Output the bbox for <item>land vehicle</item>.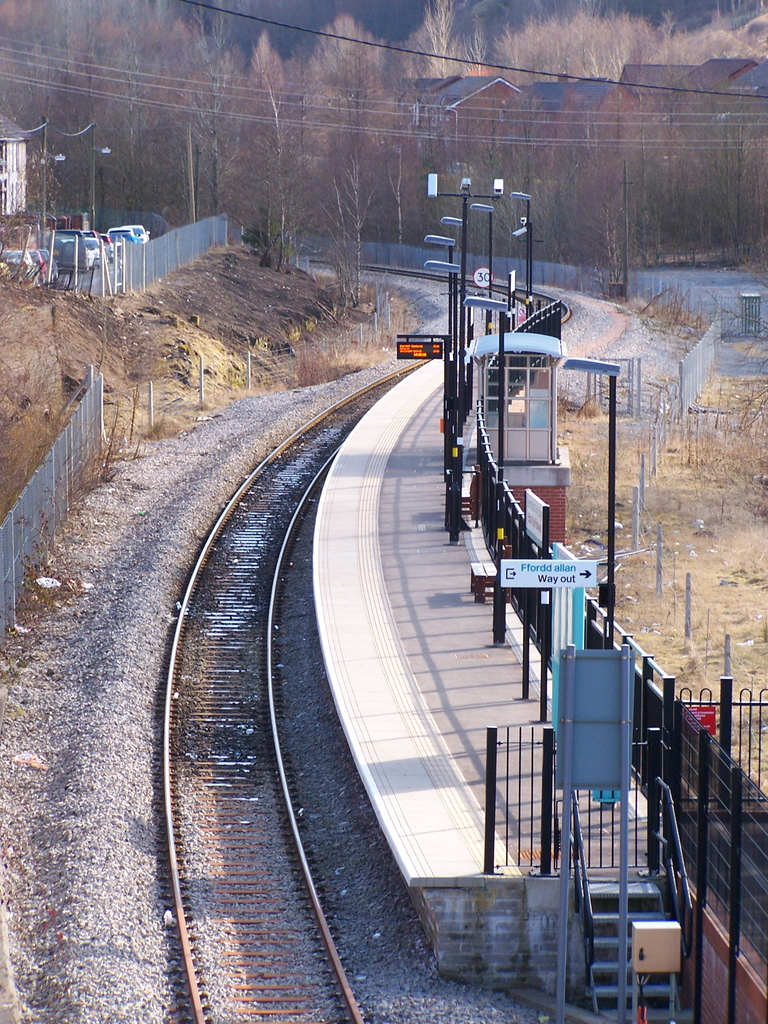
bbox=(83, 236, 99, 263).
